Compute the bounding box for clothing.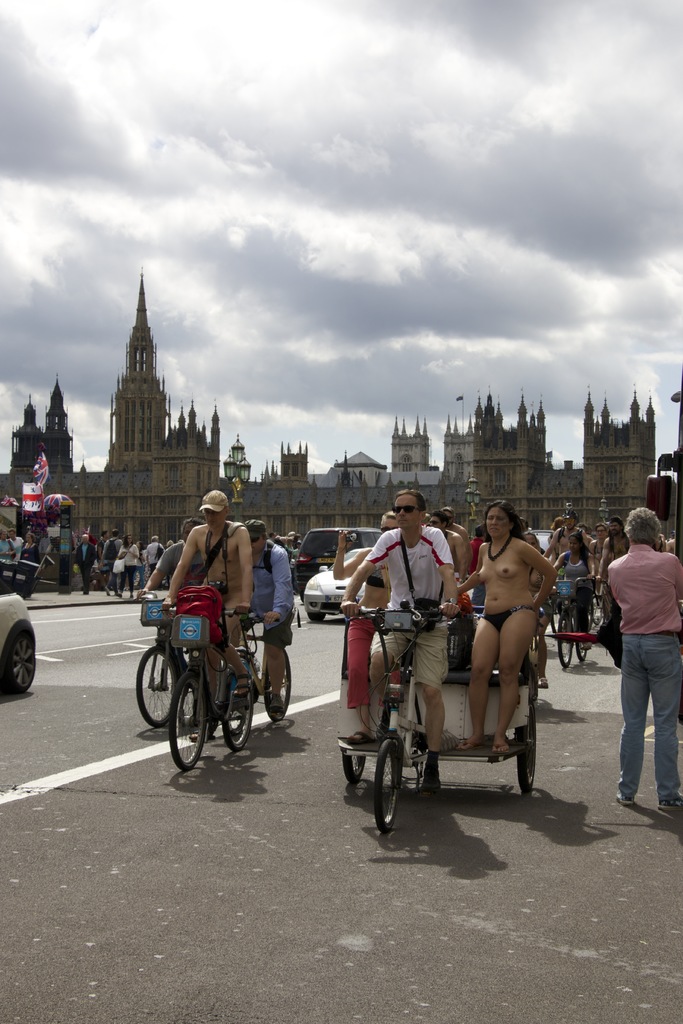
[left=607, top=541, right=682, bottom=791].
